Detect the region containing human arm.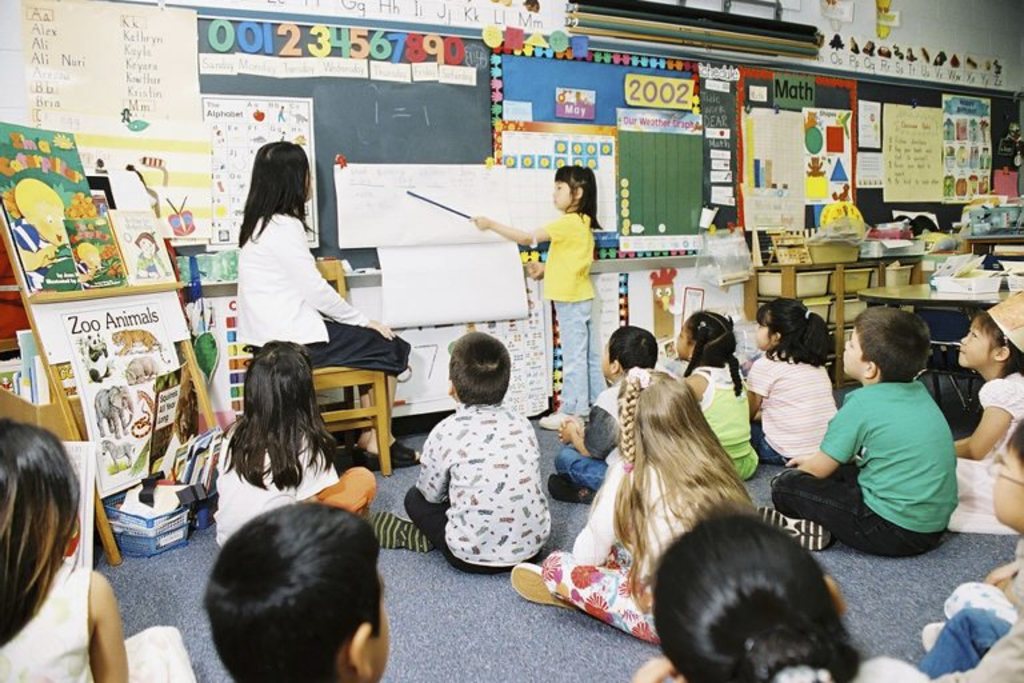
region(84, 566, 132, 682).
